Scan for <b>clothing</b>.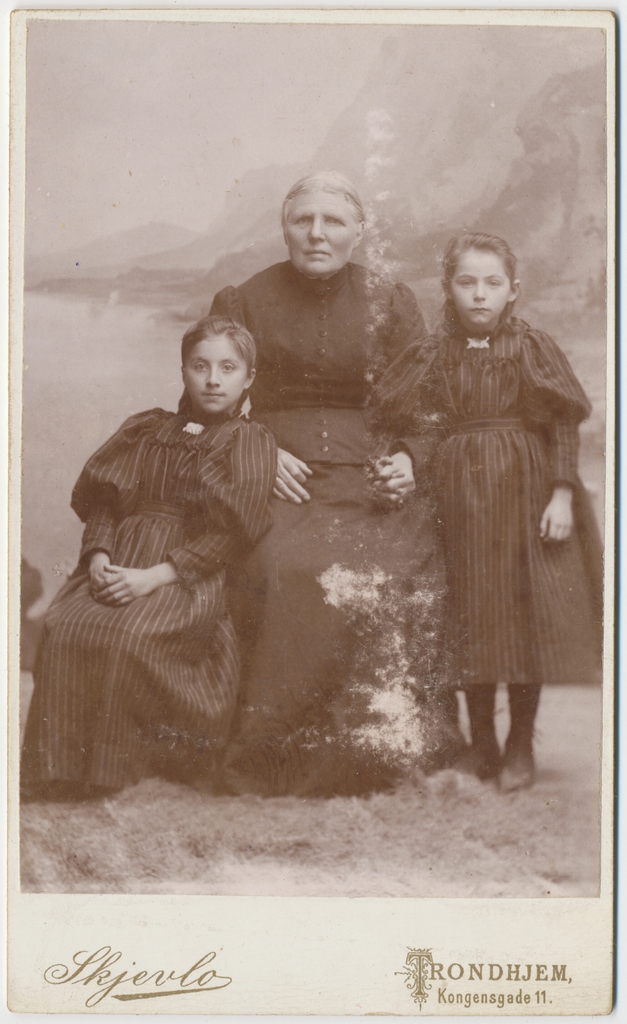
Scan result: <region>376, 260, 603, 731</region>.
